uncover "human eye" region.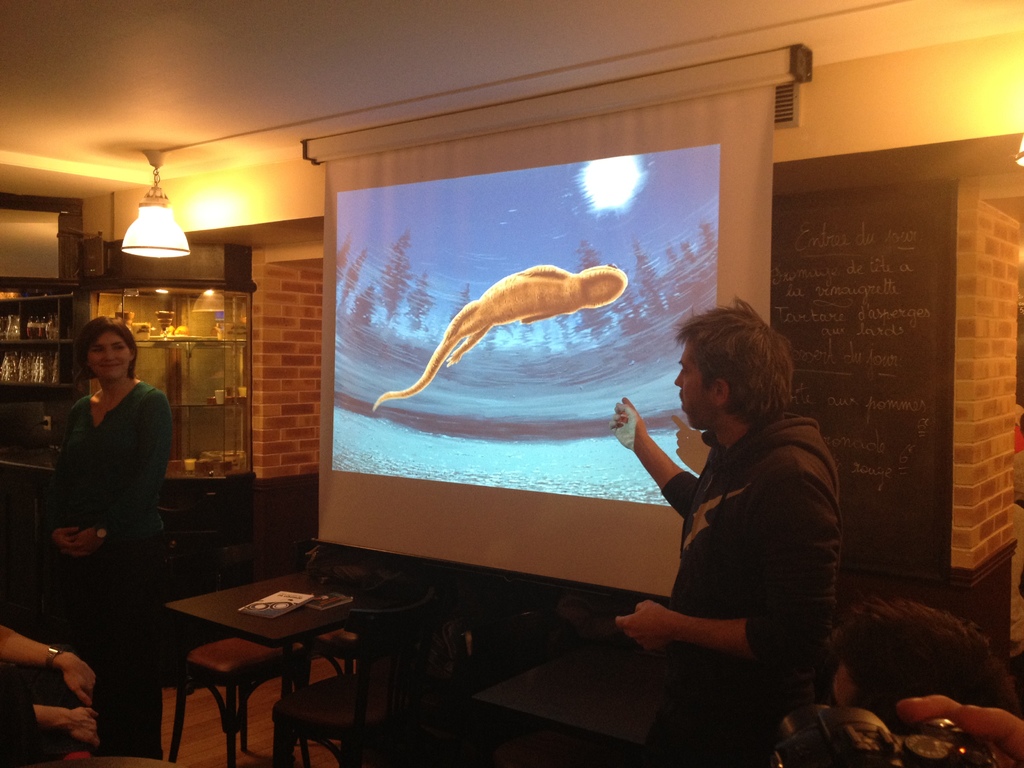
Uncovered: (left=91, top=344, right=107, bottom=353).
